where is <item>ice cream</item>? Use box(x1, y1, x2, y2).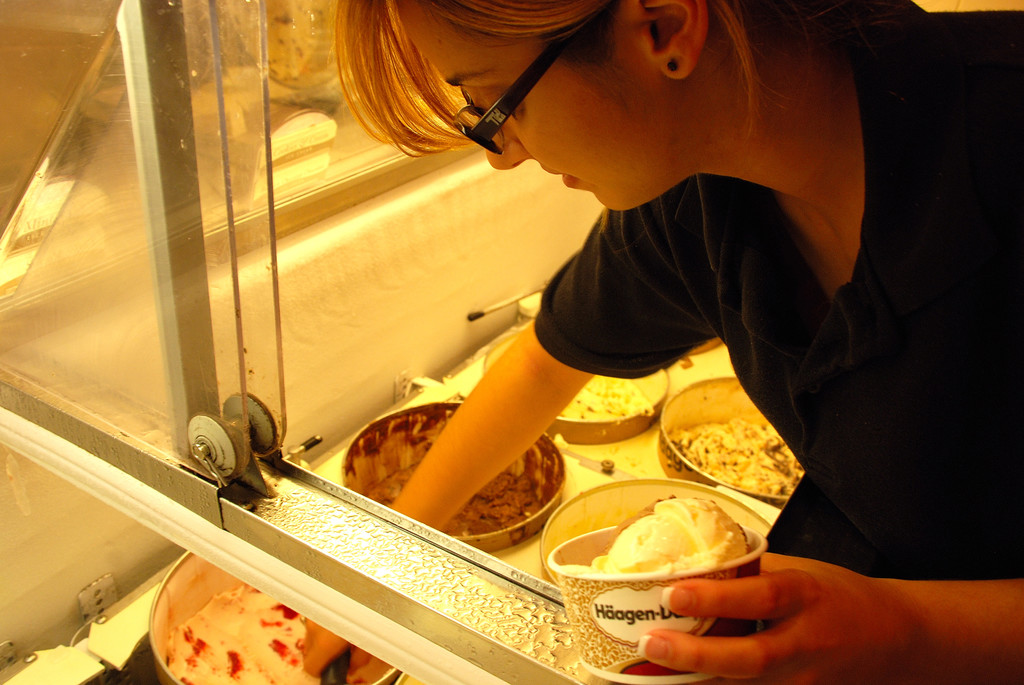
box(172, 586, 397, 684).
